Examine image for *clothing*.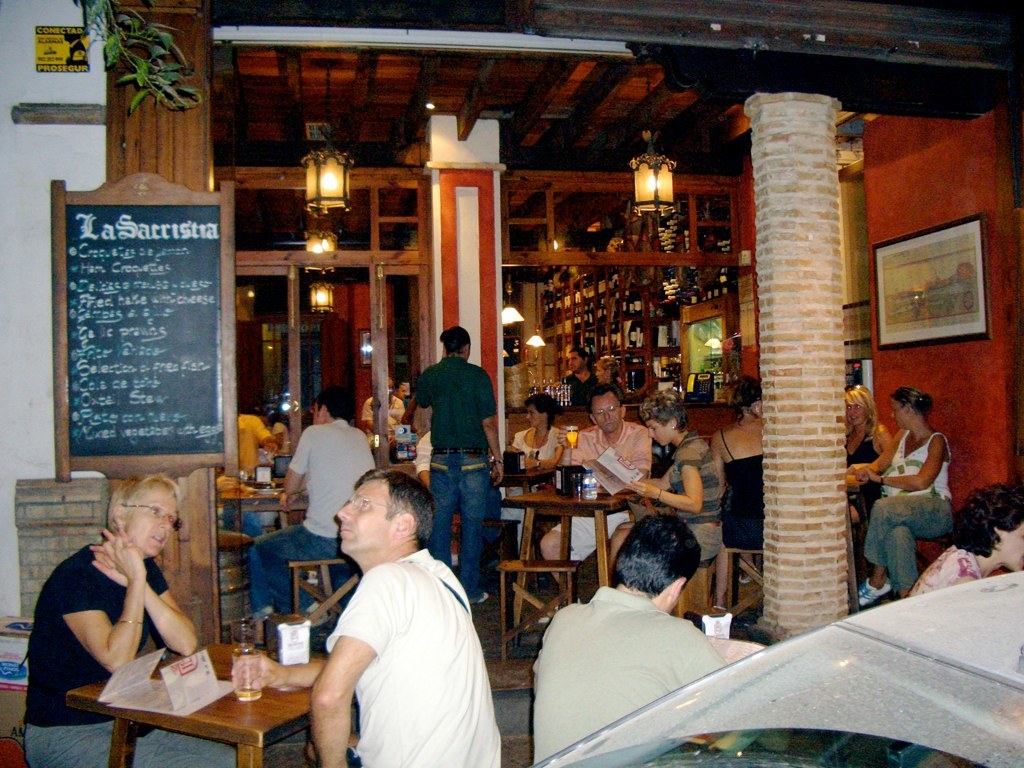
Examination result: 527 570 731 767.
